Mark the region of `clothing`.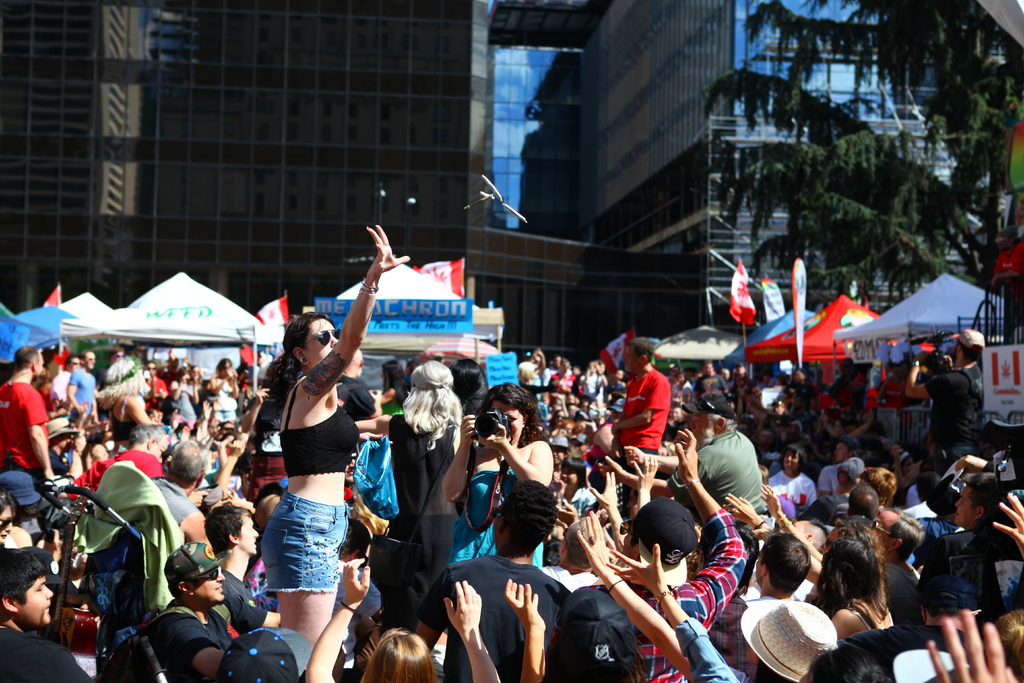
Region: l=63, t=360, r=94, b=415.
